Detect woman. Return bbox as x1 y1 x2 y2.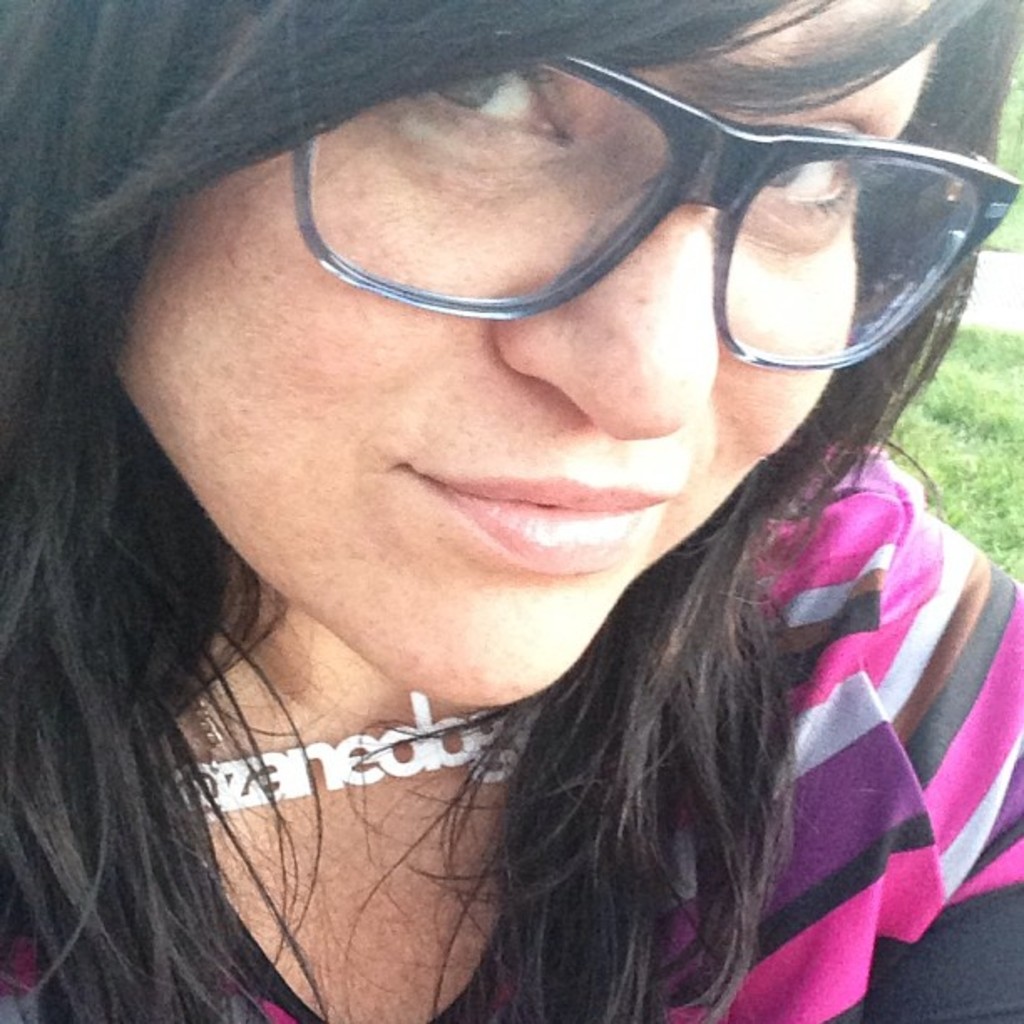
0 0 1023 1023.
